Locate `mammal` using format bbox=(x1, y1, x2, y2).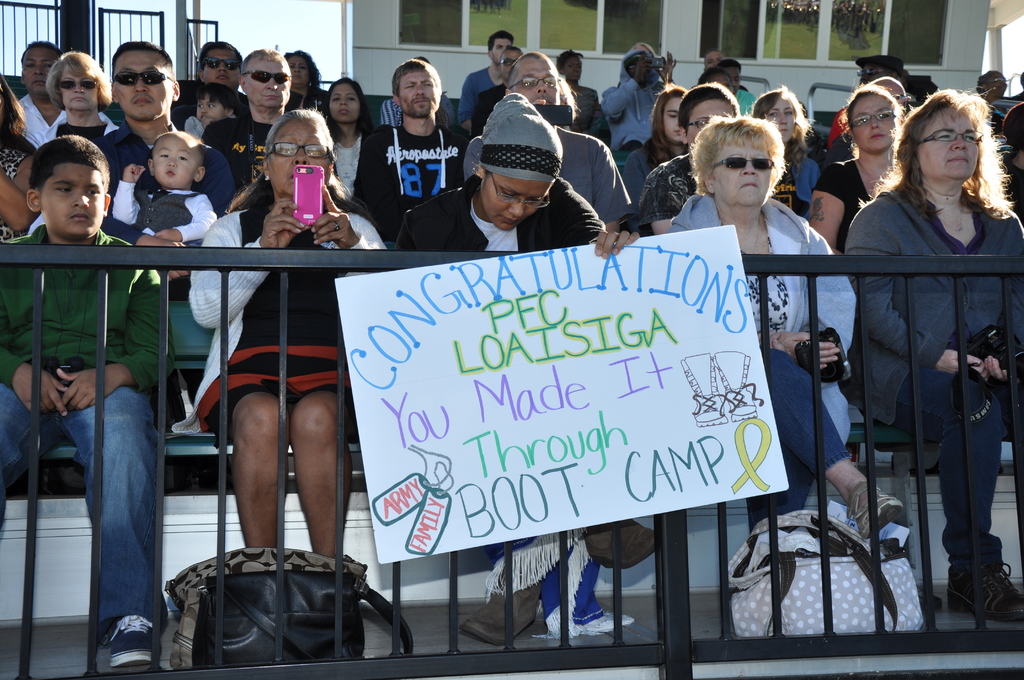
bbox=(46, 46, 142, 151).
